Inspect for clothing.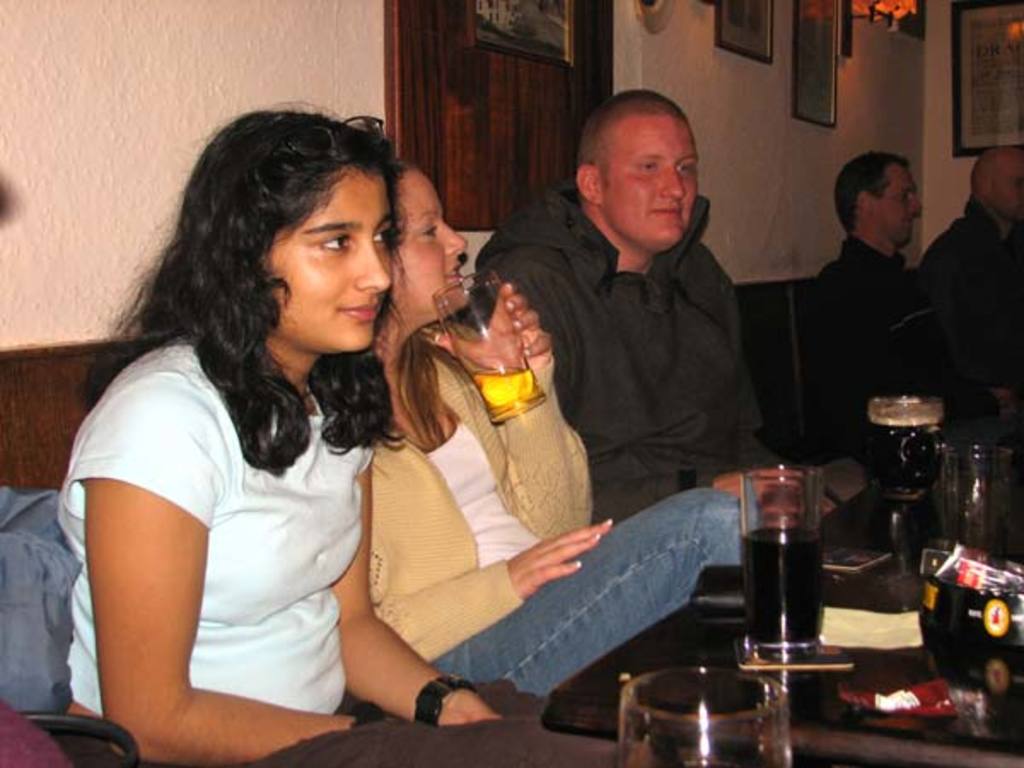
Inspection: crop(806, 241, 1010, 459).
